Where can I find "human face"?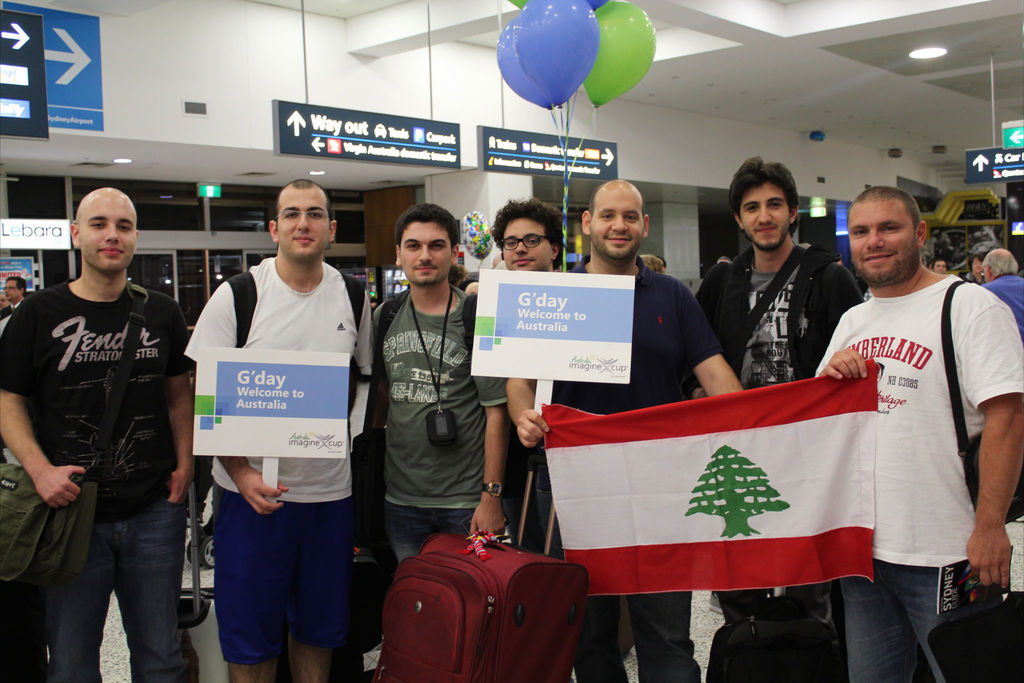
You can find it at x1=407 y1=218 x2=454 y2=286.
